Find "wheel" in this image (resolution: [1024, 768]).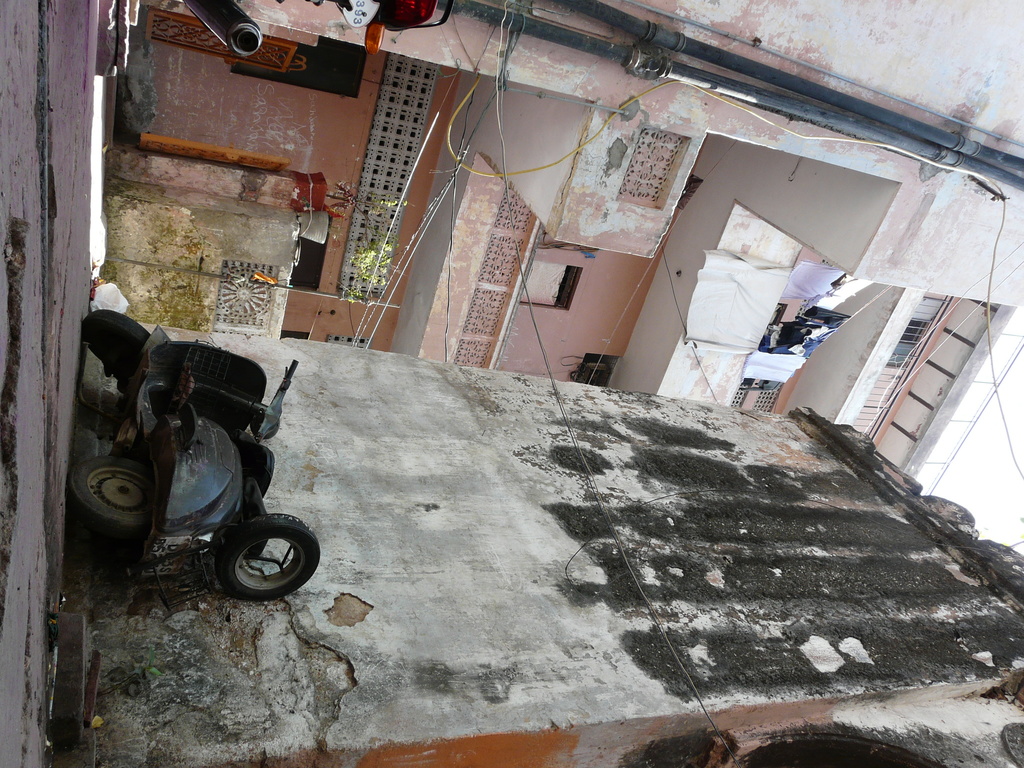
[x1=84, y1=308, x2=149, y2=376].
